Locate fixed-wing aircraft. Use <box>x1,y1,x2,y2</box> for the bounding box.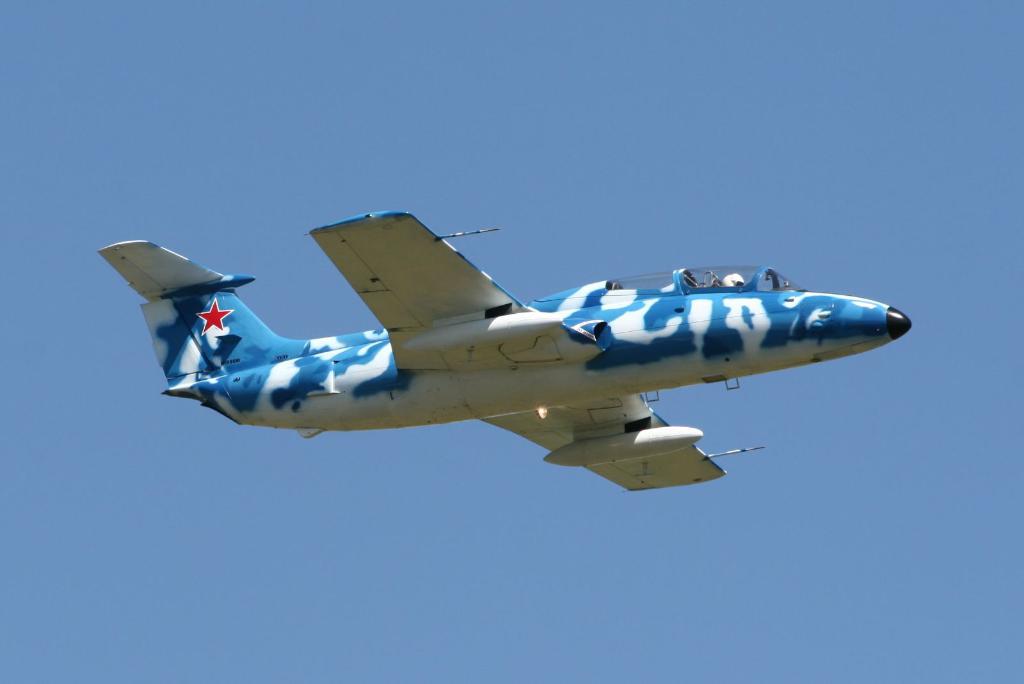
<box>99,206,915,493</box>.
